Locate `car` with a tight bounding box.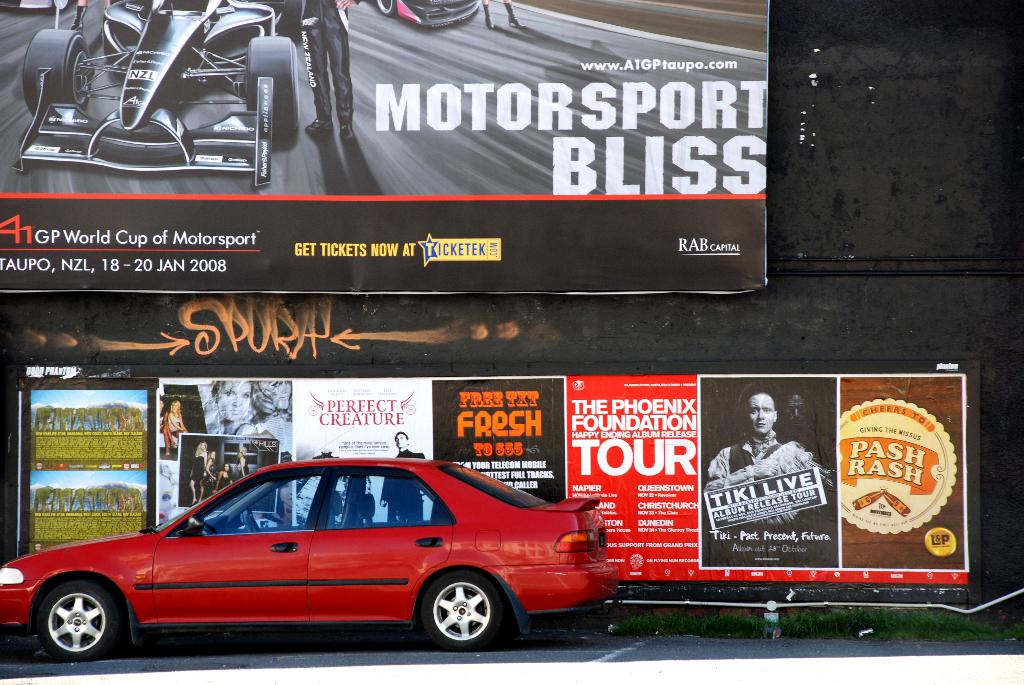
{"x1": 10, "y1": 0, "x2": 304, "y2": 185}.
